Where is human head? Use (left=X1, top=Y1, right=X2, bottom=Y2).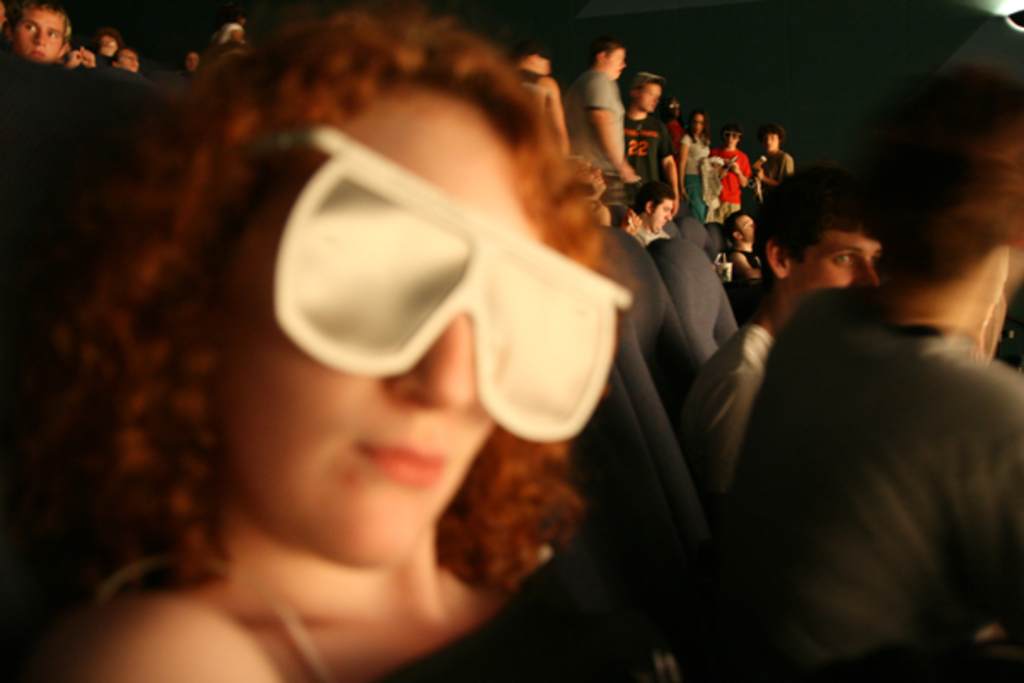
(left=765, top=126, right=778, bottom=155).
